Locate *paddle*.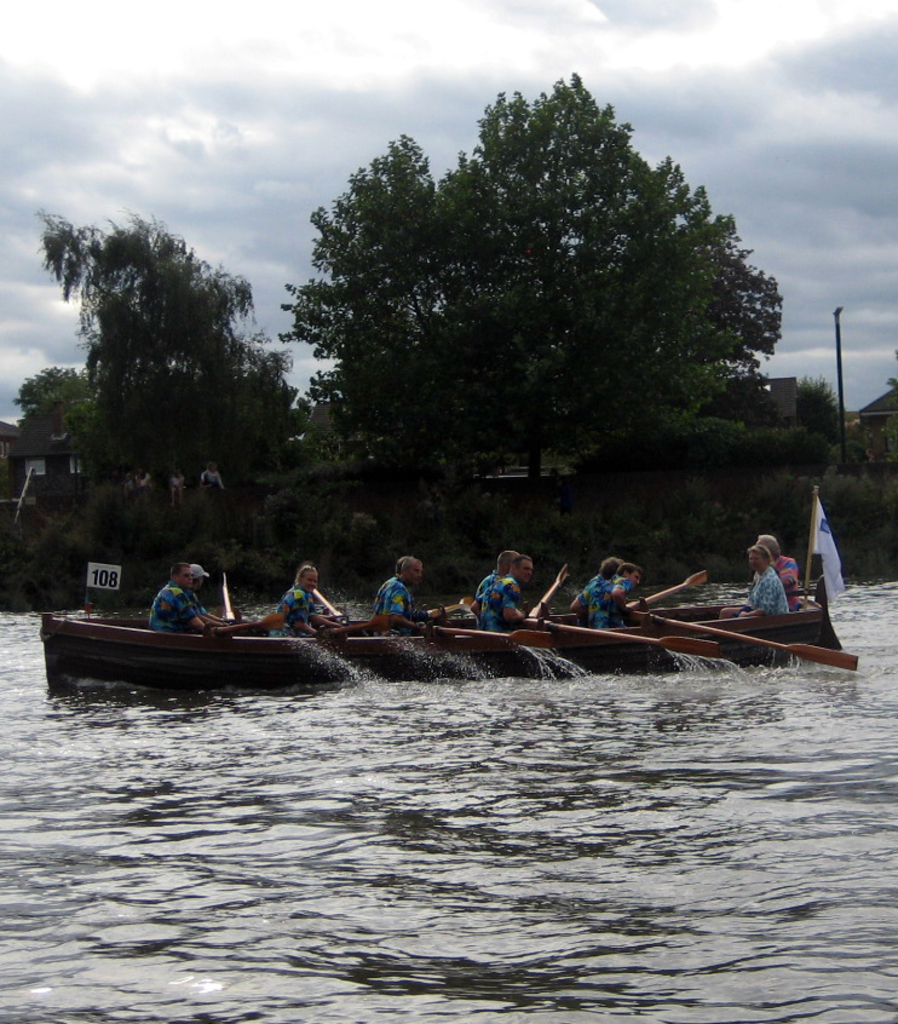
Bounding box: {"left": 530, "top": 563, "right": 568, "bottom": 616}.
